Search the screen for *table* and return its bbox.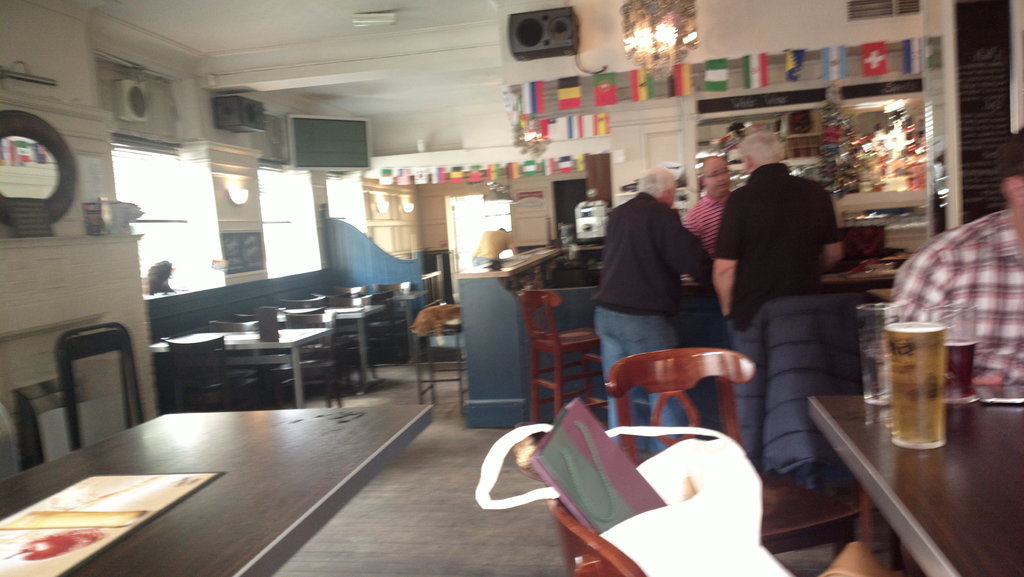
Found: [x1=271, y1=303, x2=385, y2=393].
